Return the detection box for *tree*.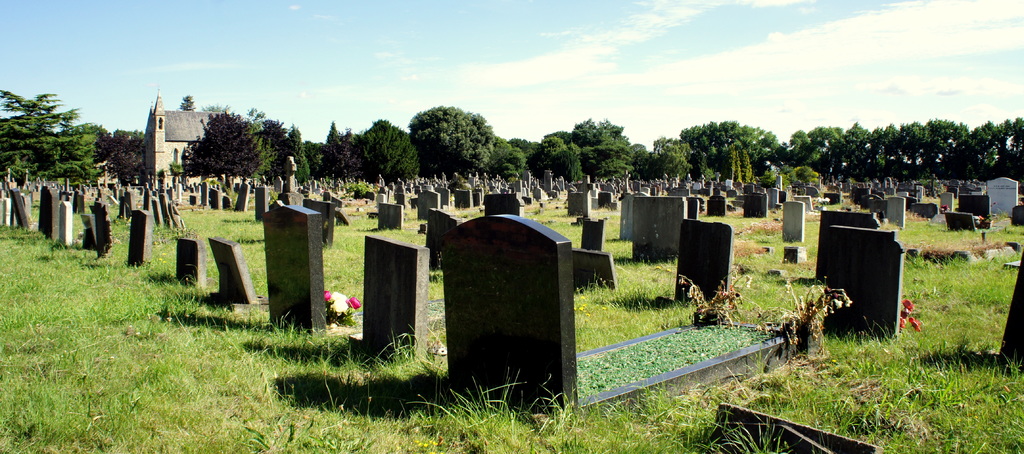
box=[330, 126, 348, 181].
